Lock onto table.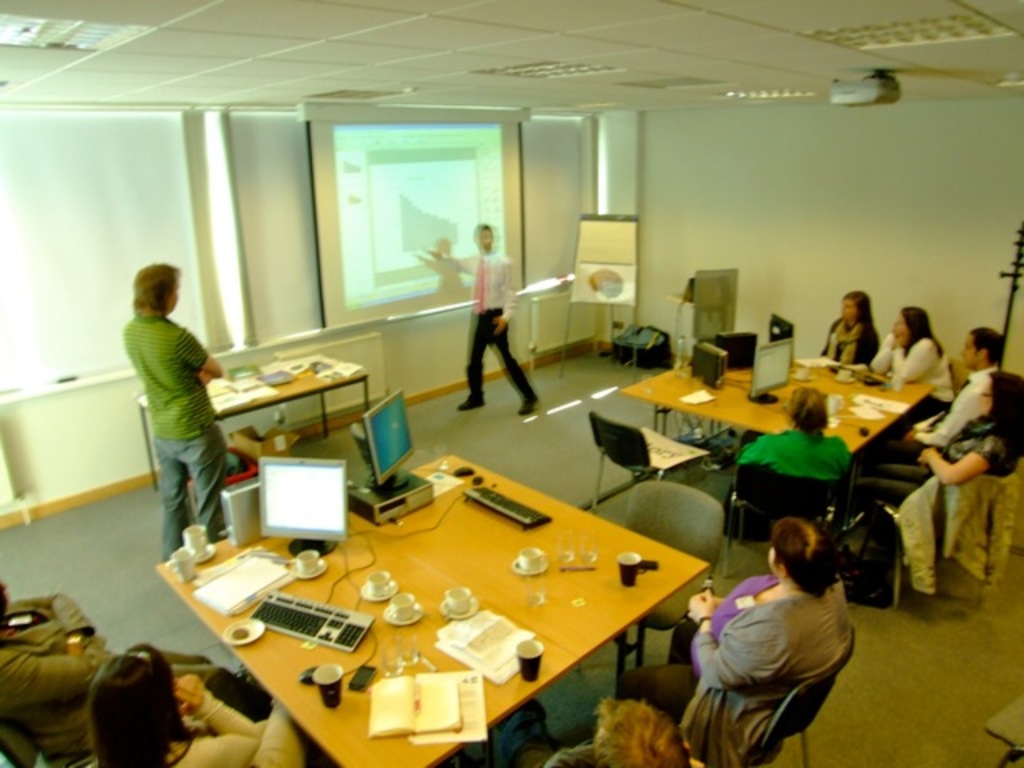
Locked: <region>182, 429, 718, 766</region>.
